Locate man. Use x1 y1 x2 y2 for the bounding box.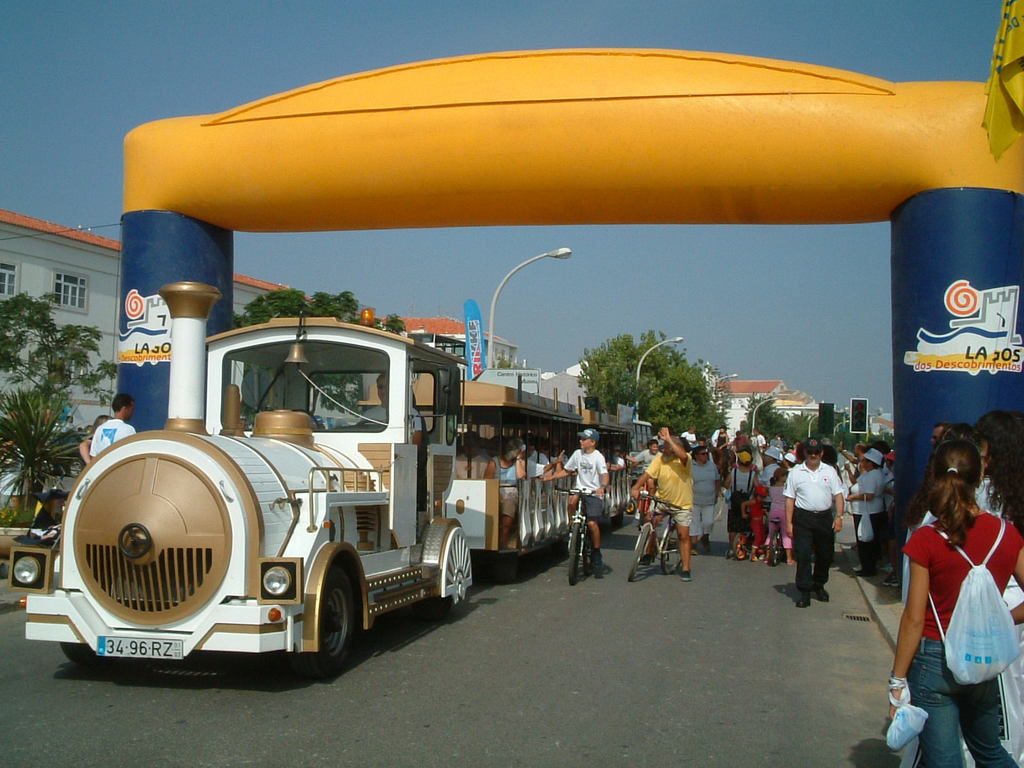
931 431 940 454.
